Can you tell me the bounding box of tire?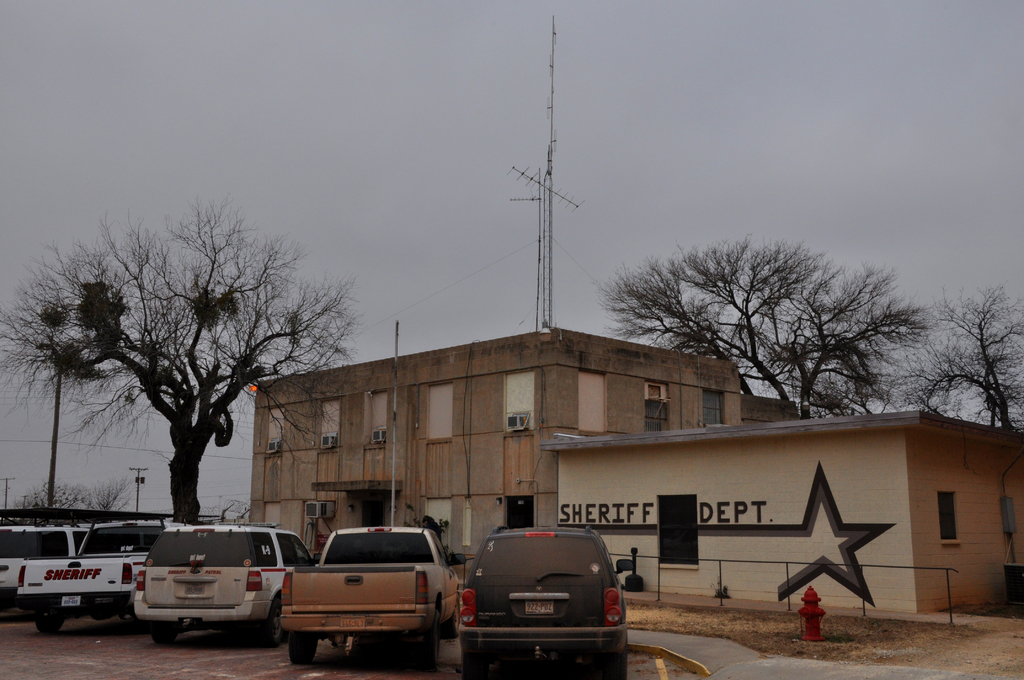
<bbox>462, 651, 486, 679</bbox>.
